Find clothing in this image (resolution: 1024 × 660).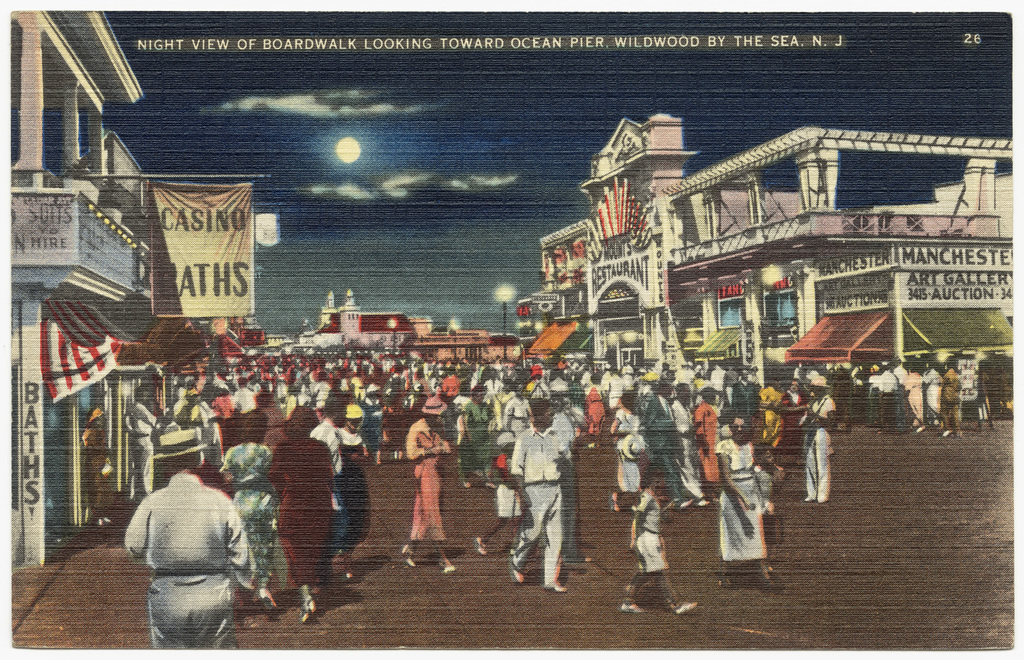
rect(117, 473, 264, 659).
